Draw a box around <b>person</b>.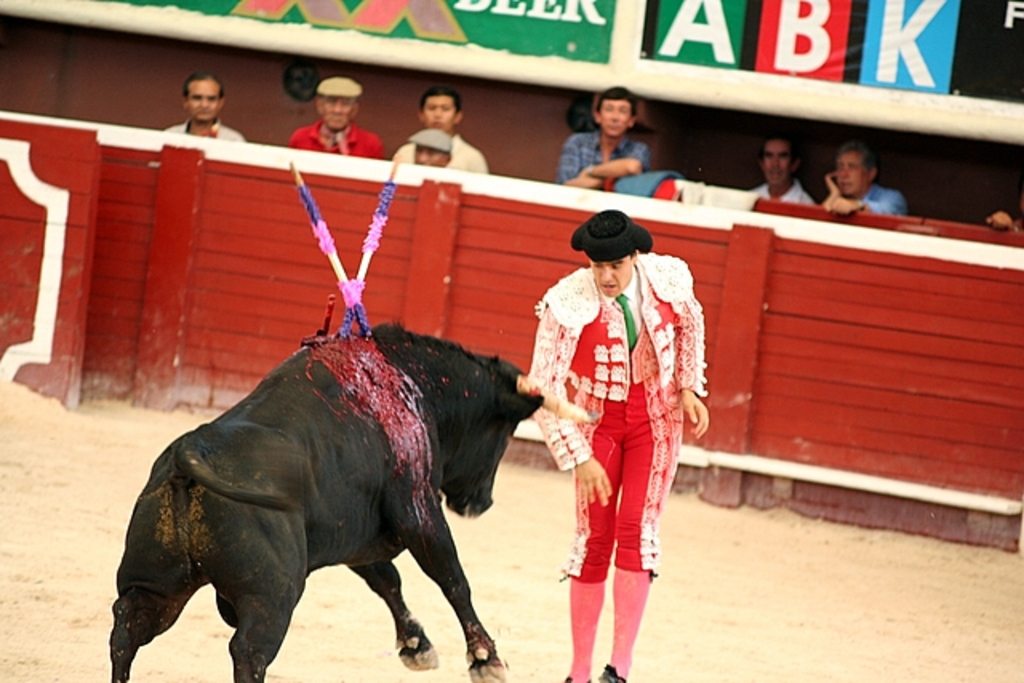
(403,131,454,163).
